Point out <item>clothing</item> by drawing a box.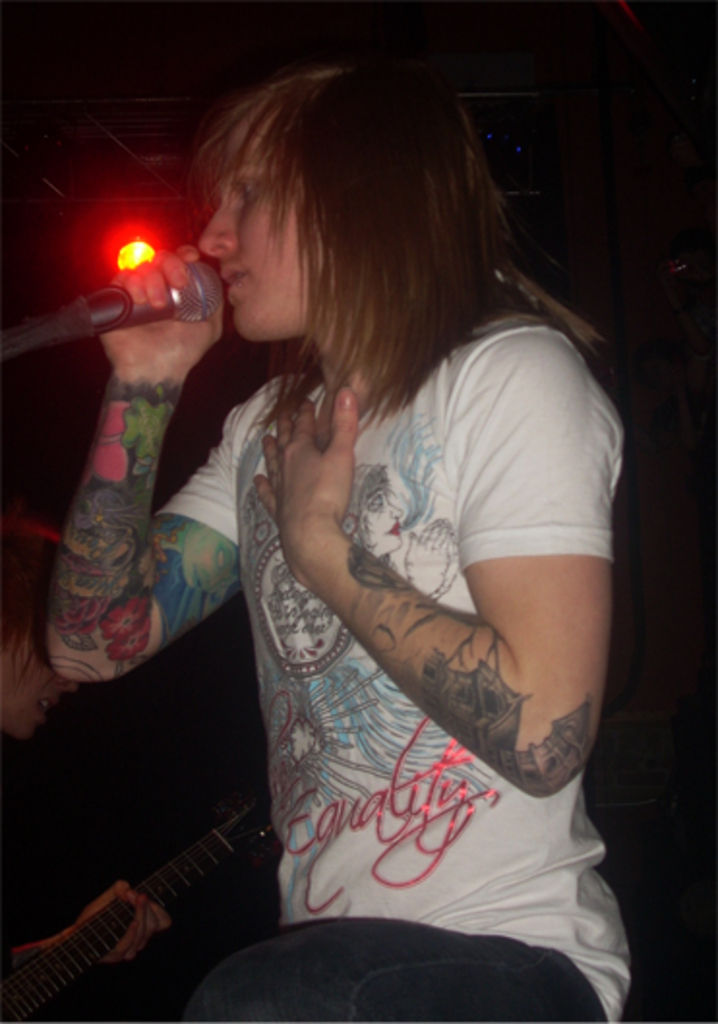
Rect(145, 296, 623, 1022).
